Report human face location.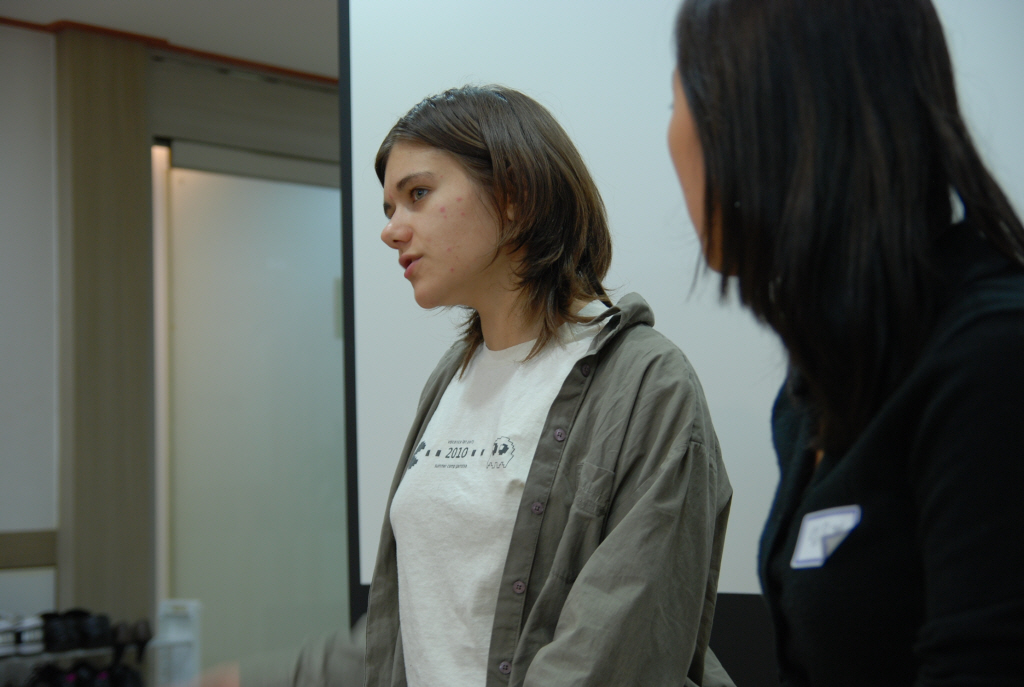
Report: (x1=381, y1=137, x2=506, y2=309).
